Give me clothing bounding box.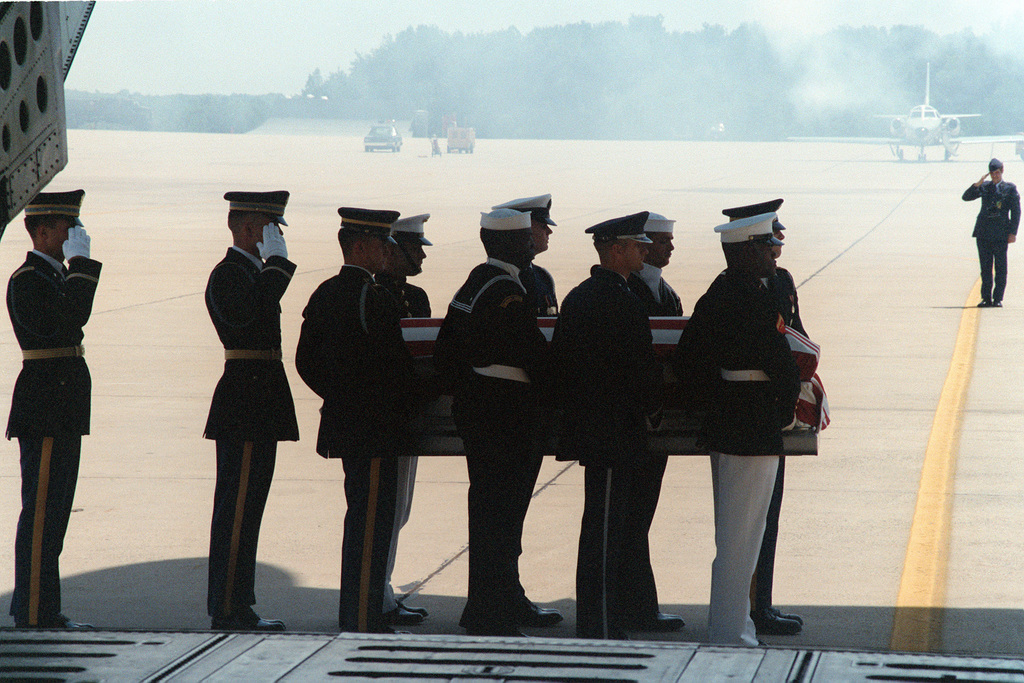
locate(962, 177, 1023, 296).
